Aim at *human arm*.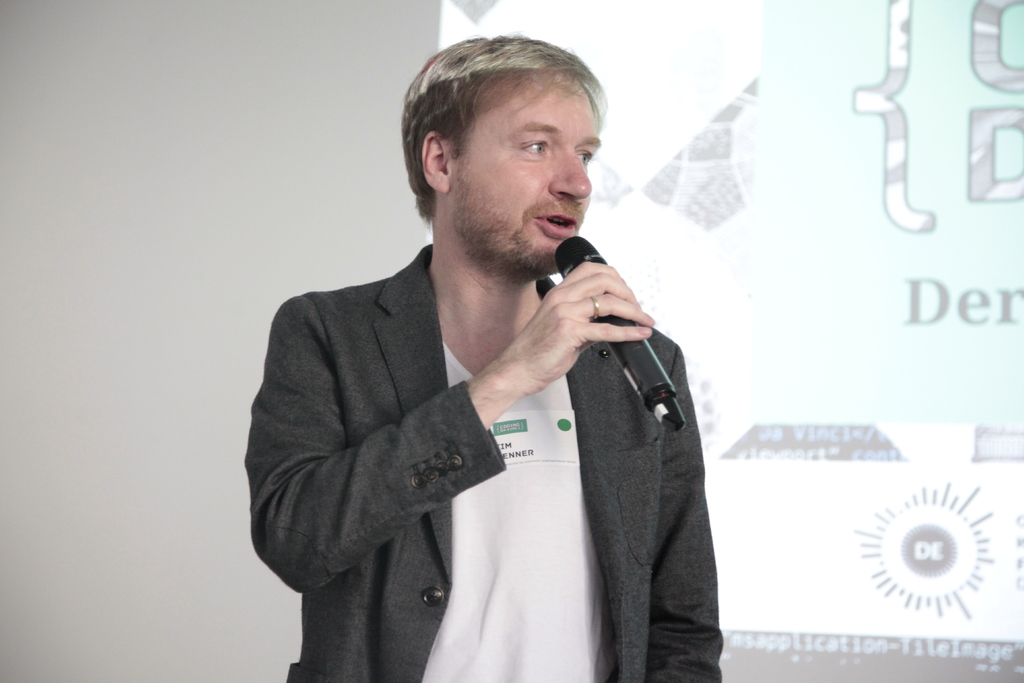
Aimed at 643,342,723,682.
